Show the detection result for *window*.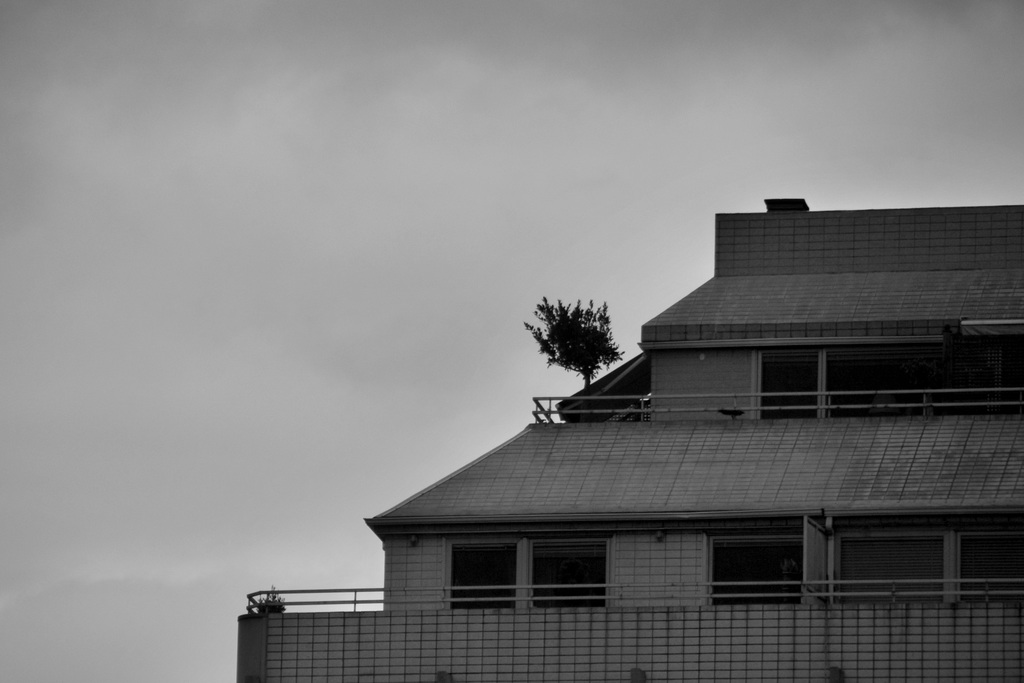
(x1=448, y1=540, x2=611, y2=613).
